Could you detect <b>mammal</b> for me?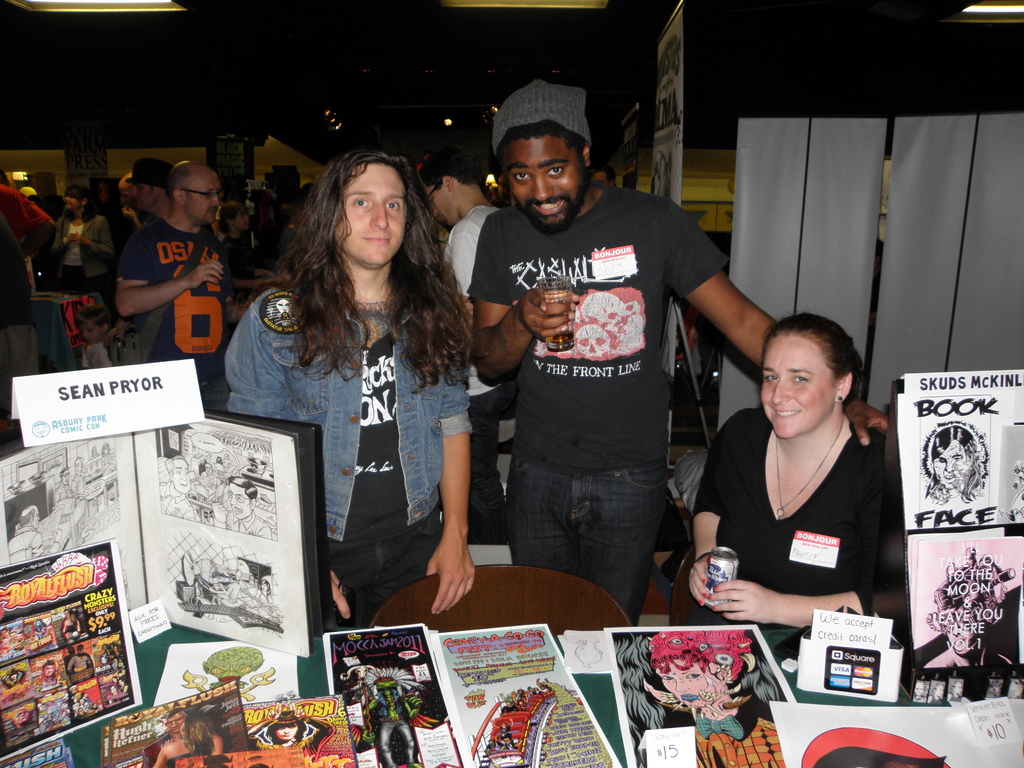
Detection result: locate(223, 152, 477, 631).
